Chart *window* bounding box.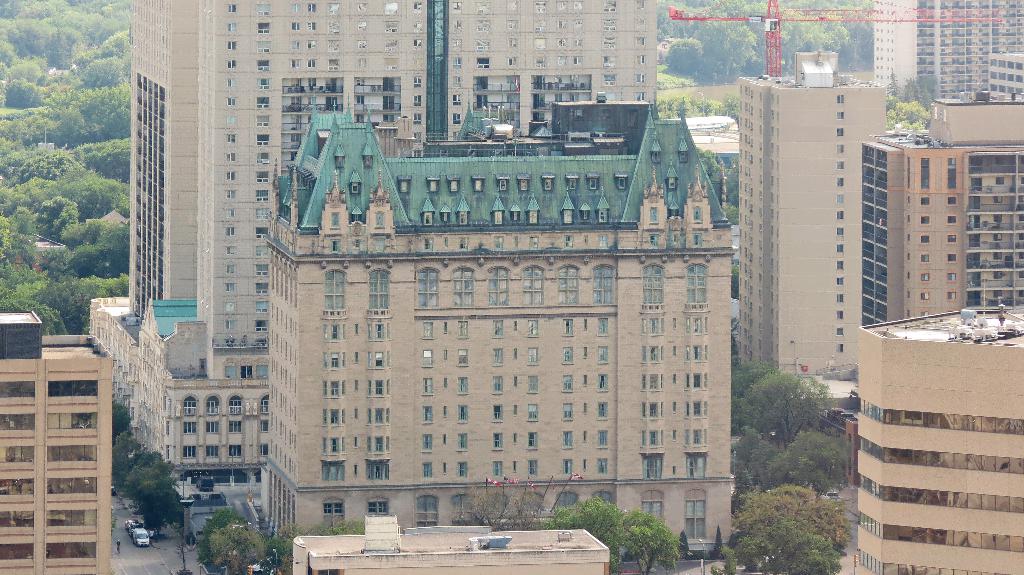
Charted: locate(673, 346, 675, 357).
